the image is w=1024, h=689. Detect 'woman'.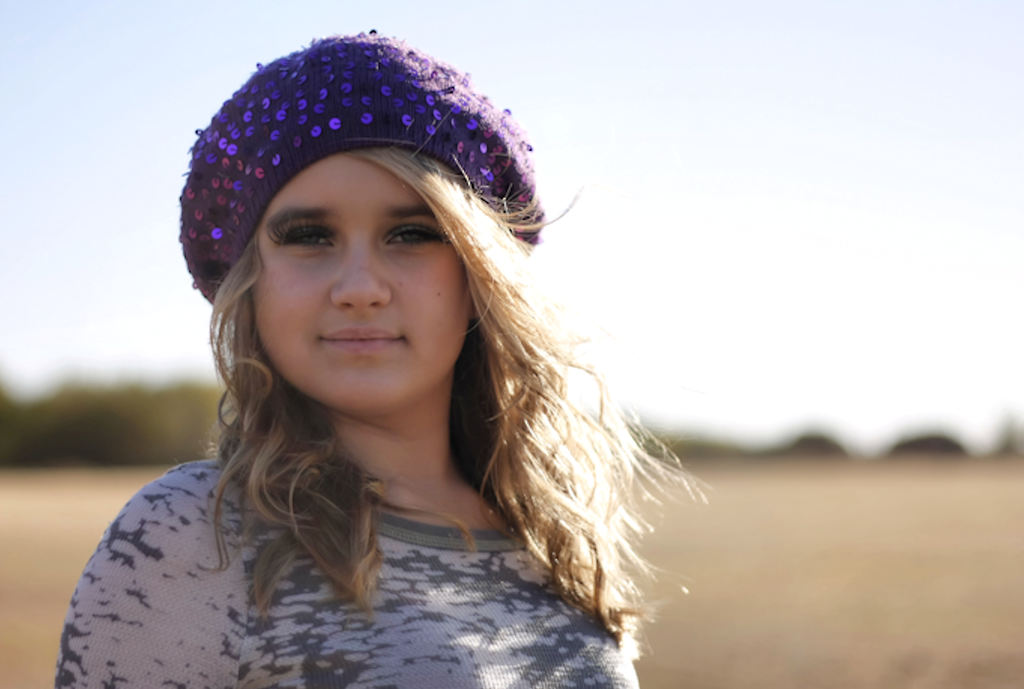
Detection: select_region(106, 45, 751, 687).
